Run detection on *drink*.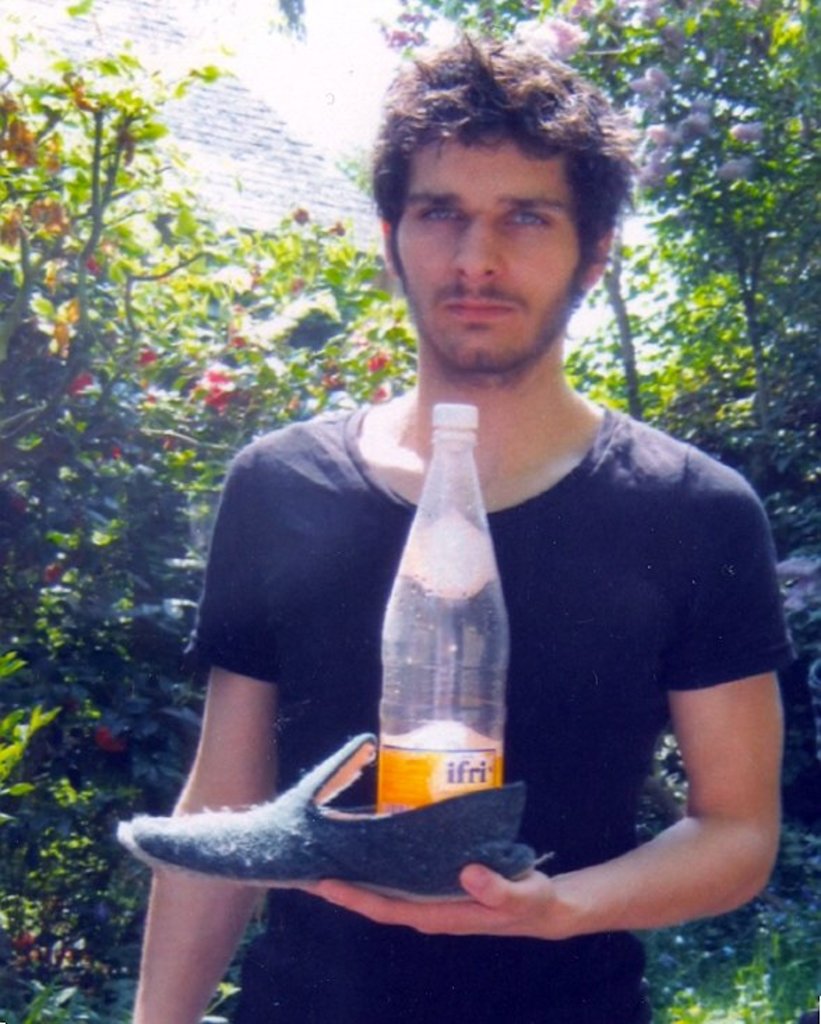
Result: [left=373, top=398, right=507, bottom=810].
